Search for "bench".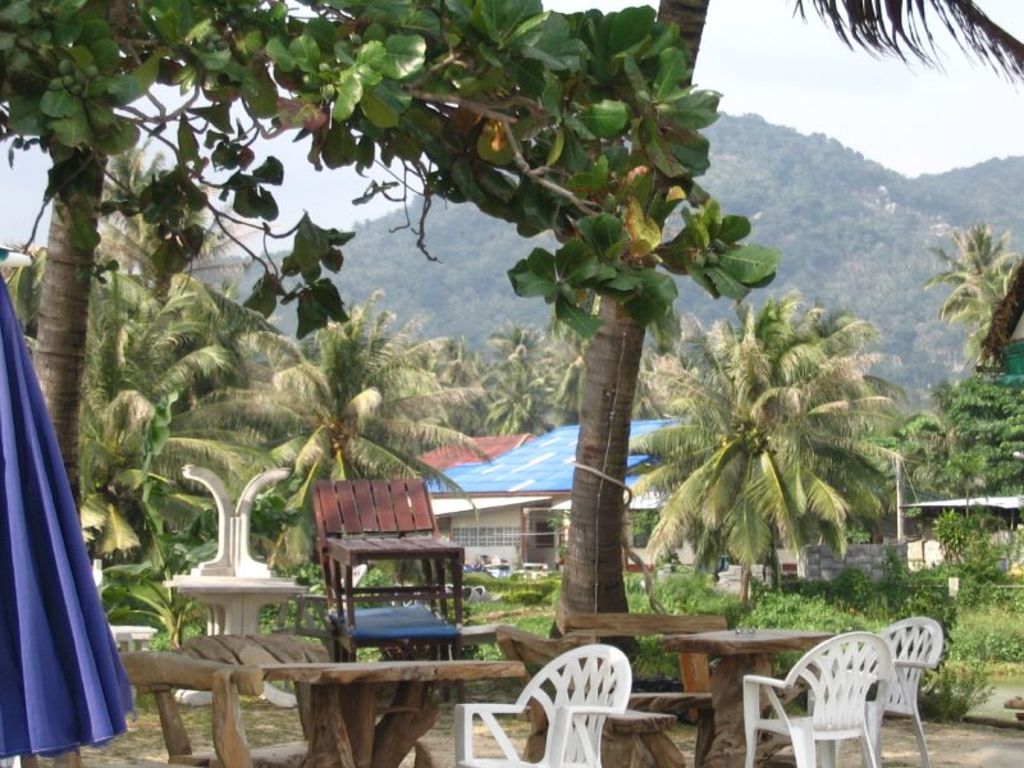
Found at 479 614 691 767.
